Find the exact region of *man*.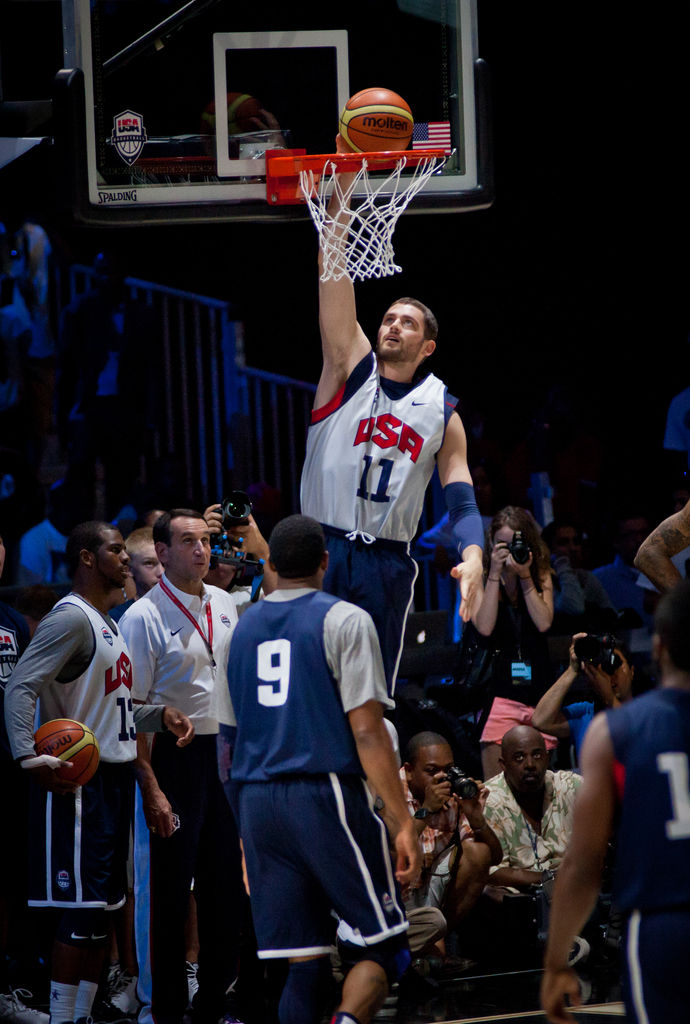
Exact region: [21,495,88,607].
